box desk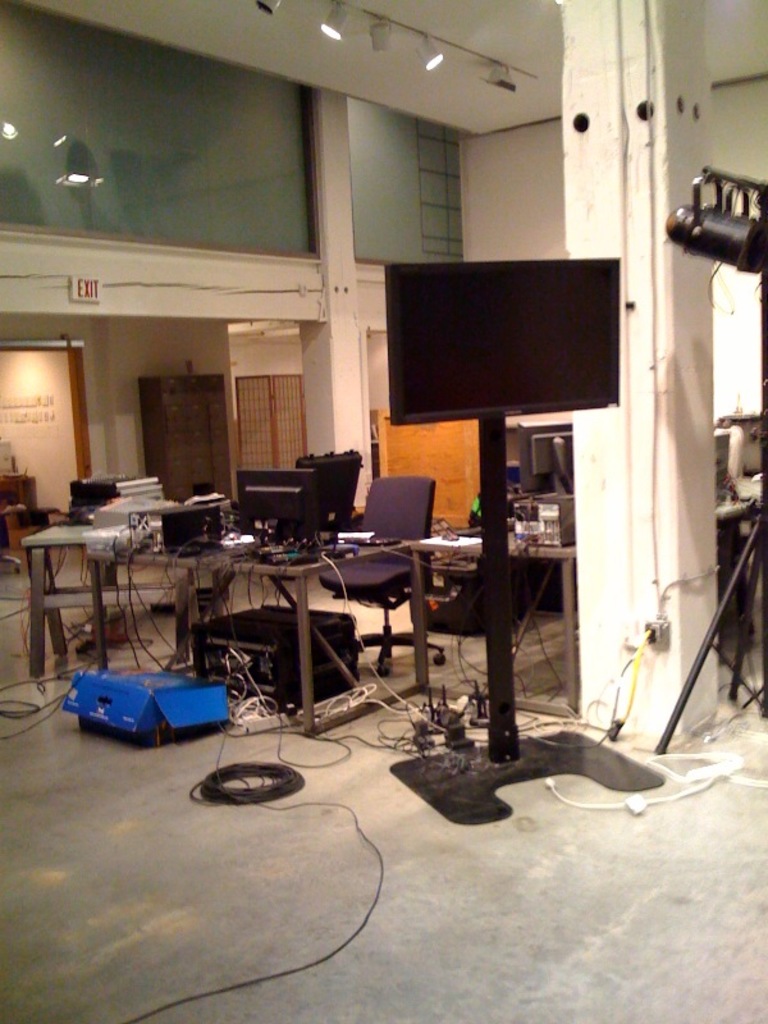
<region>38, 525, 448, 737</region>
